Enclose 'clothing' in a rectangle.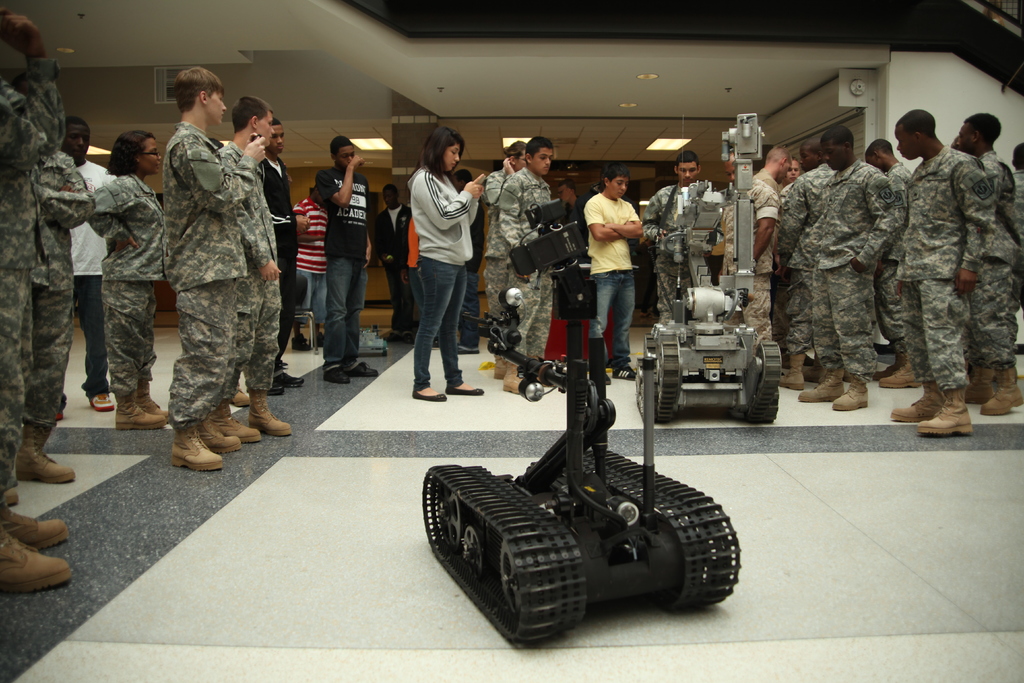
locate(86, 173, 170, 395).
